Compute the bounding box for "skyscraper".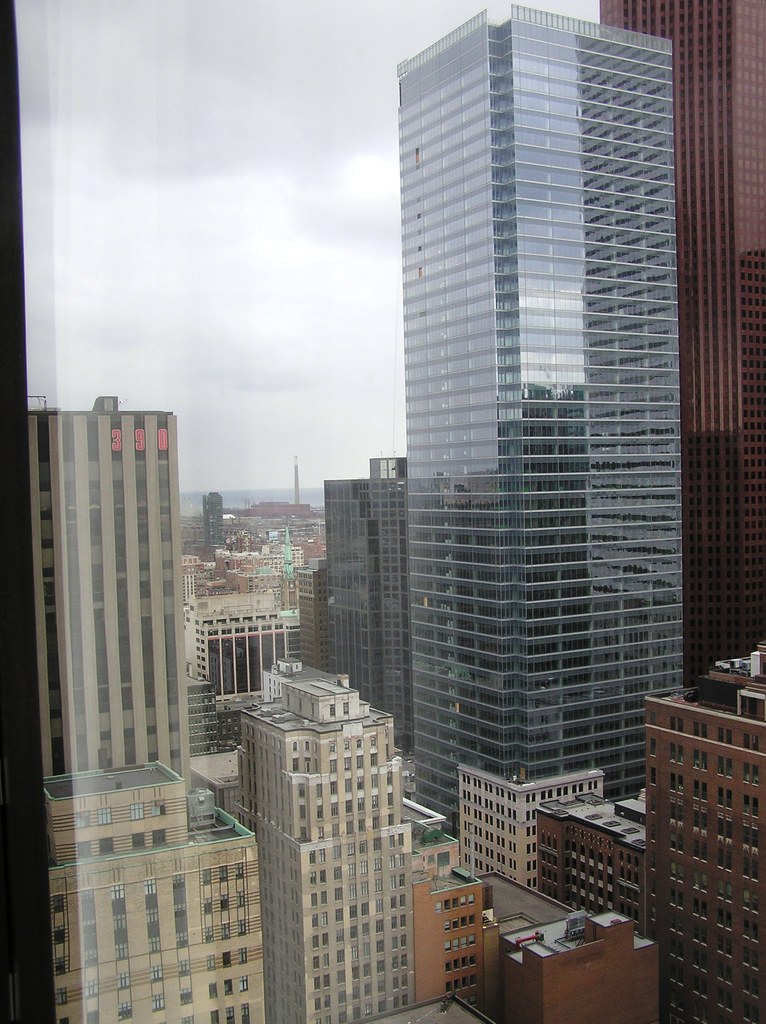
crop(595, 0, 765, 687).
